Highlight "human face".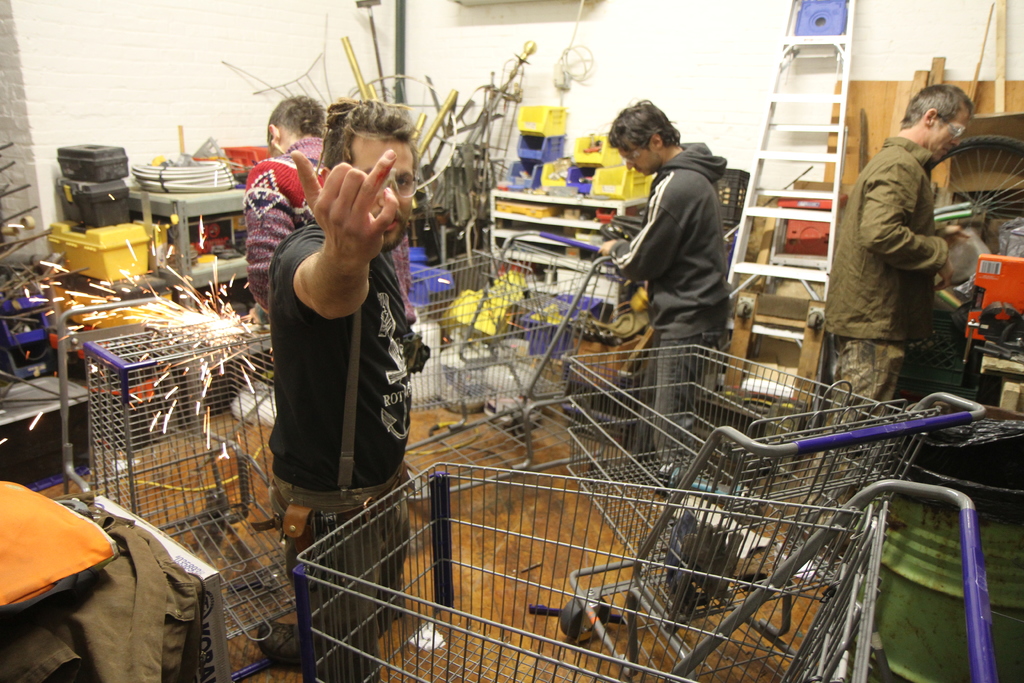
Highlighted region: 618, 142, 650, 172.
